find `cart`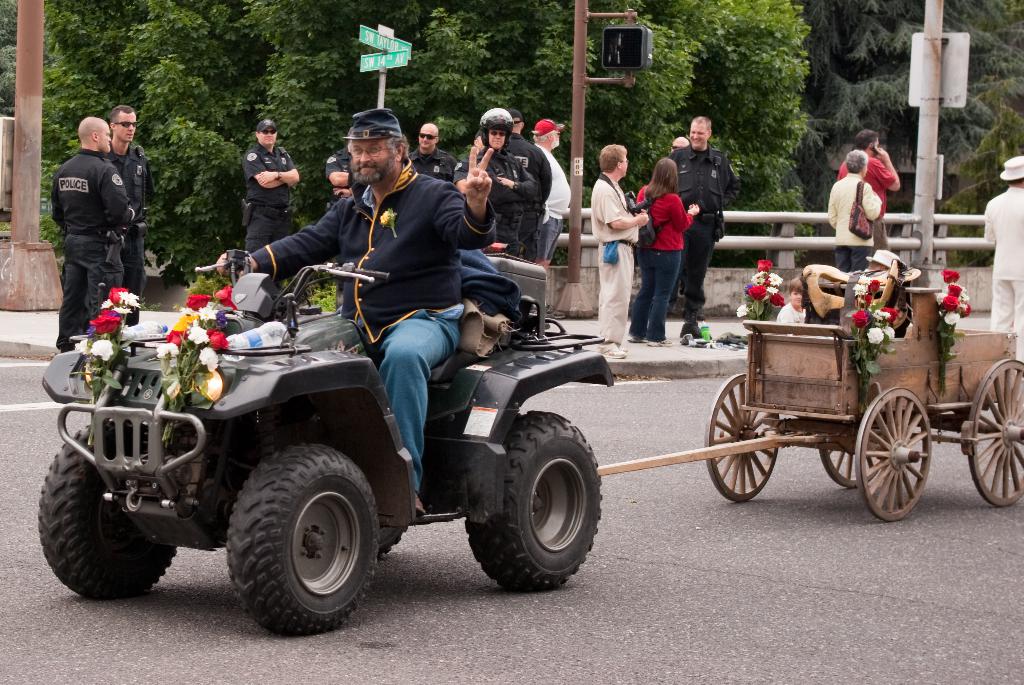
{"x1": 596, "y1": 288, "x2": 1023, "y2": 520}
